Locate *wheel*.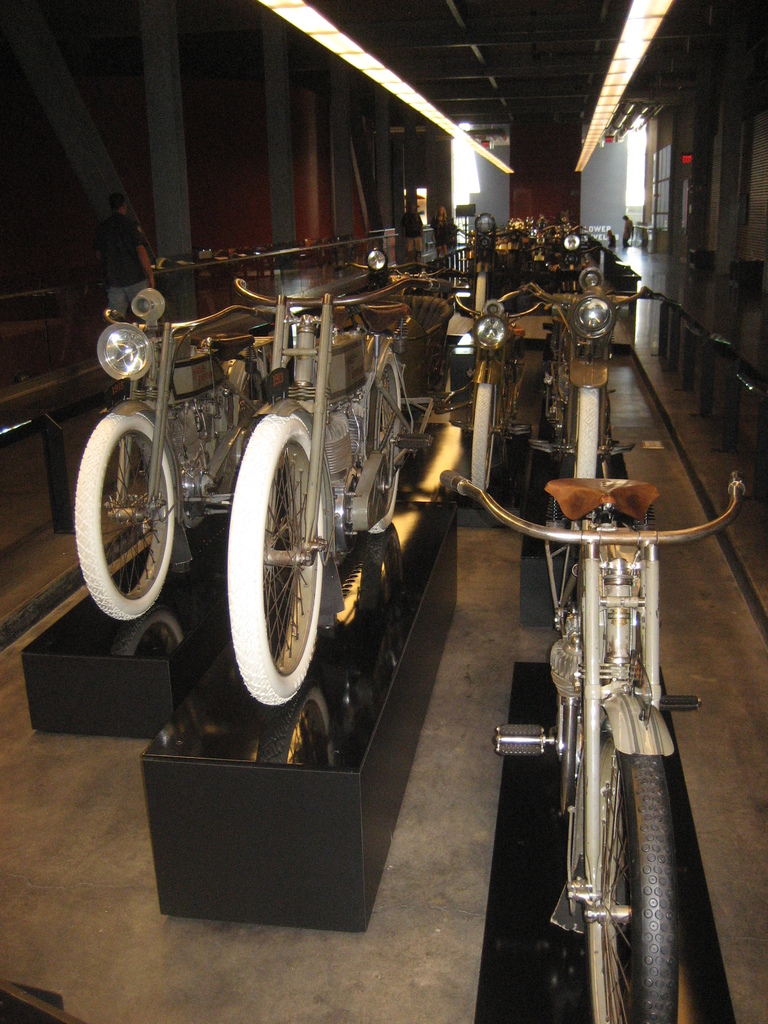
Bounding box: x1=226 y1=414 x2=322 y2=706.
